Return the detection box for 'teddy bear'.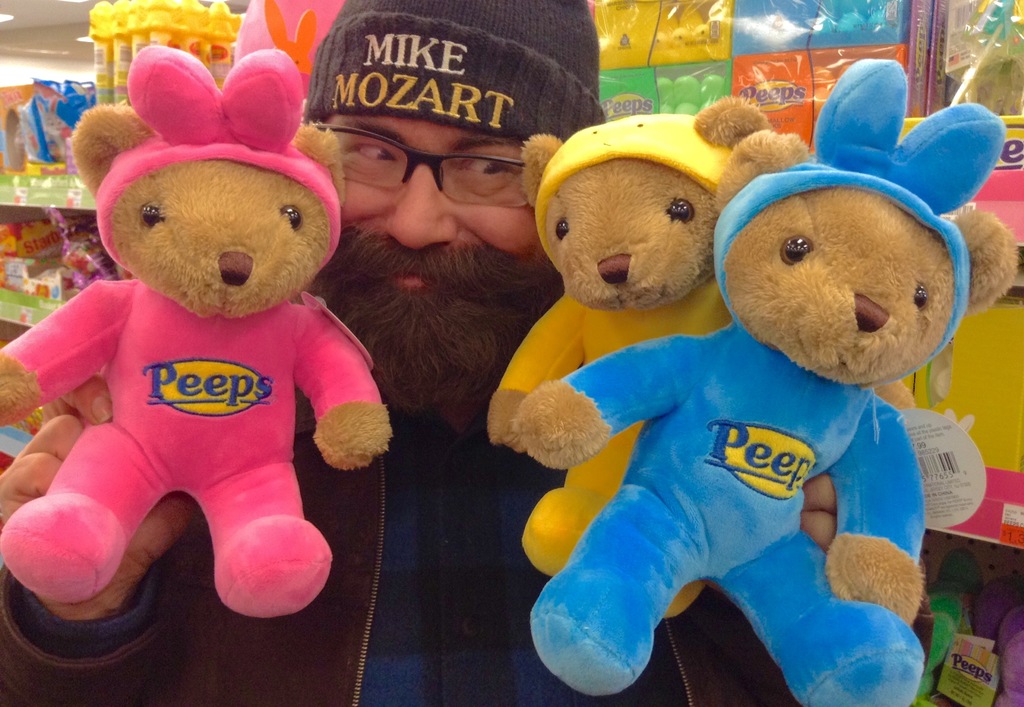
[left=0, top=41, right=399, bottom=619].
